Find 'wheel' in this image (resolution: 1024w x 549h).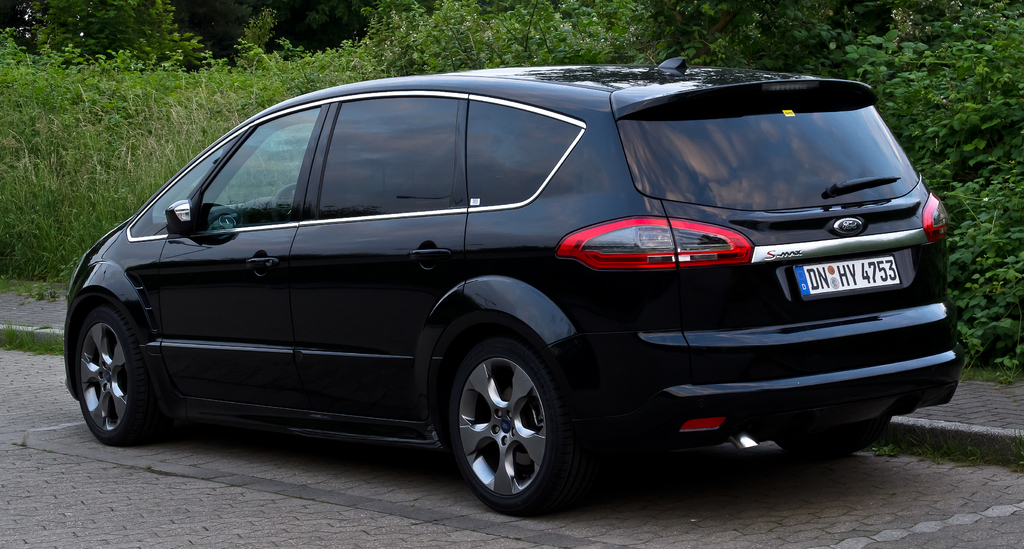
[770,413,892,455].
